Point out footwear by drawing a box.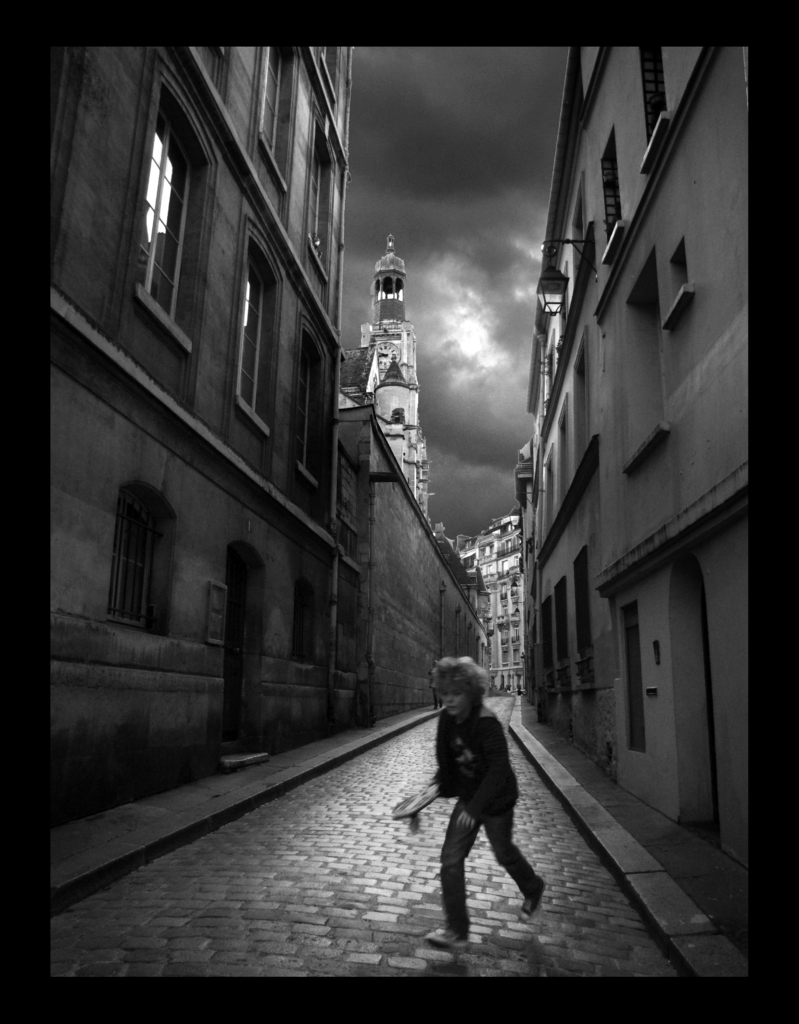
bbox=(521, 869, 545, 925).
